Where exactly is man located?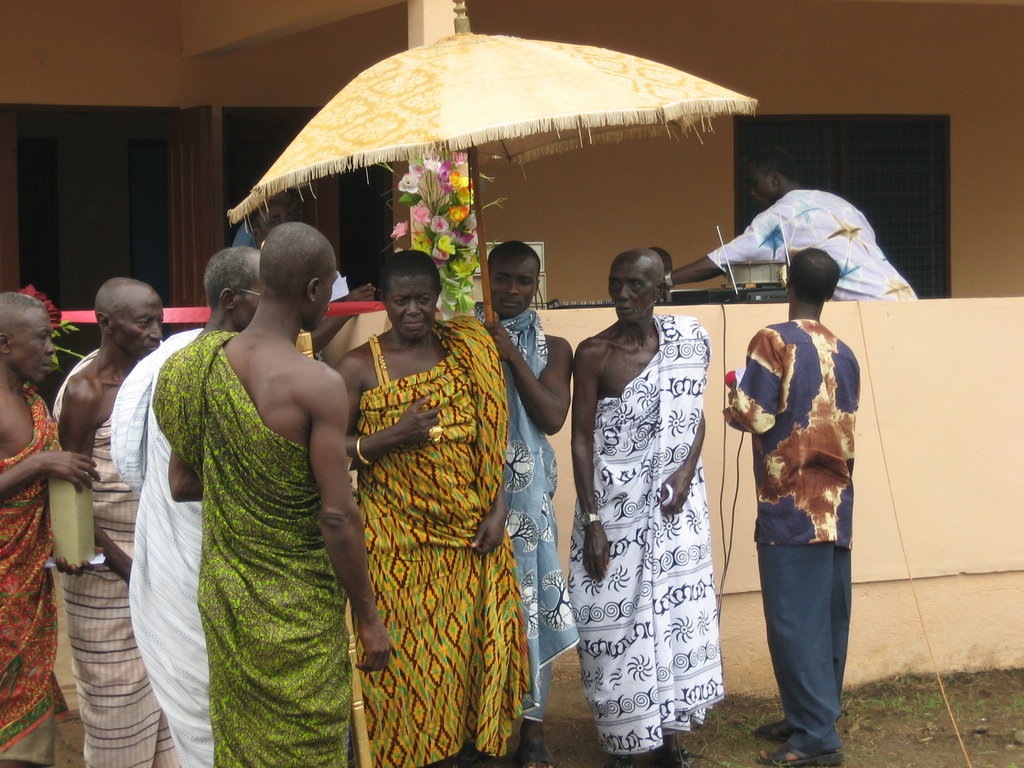
Its bounding box is BBox(470, 236, 584, 767).
